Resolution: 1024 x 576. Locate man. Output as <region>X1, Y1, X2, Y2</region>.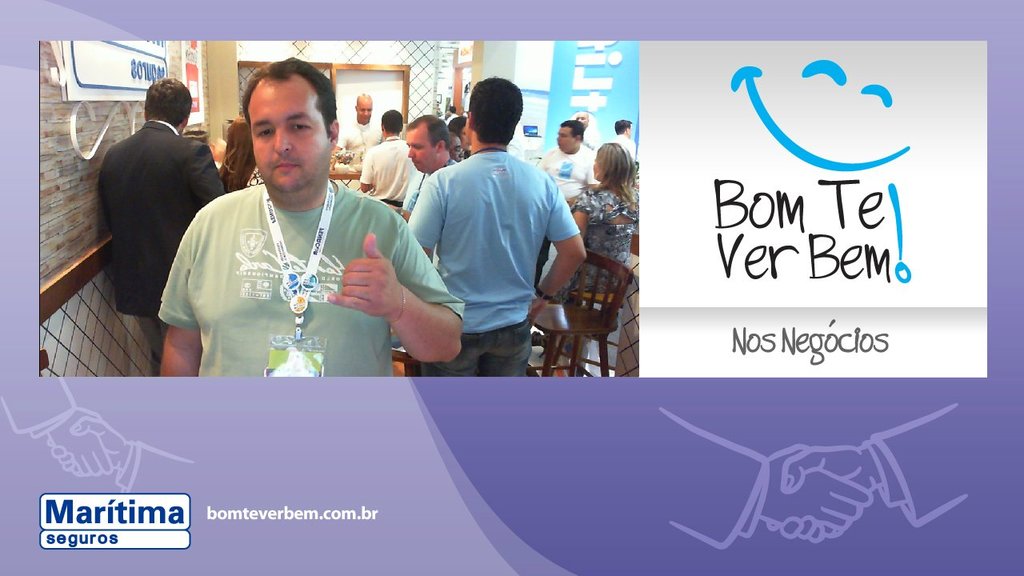
<region>391, 114, 477, 219</region>.
